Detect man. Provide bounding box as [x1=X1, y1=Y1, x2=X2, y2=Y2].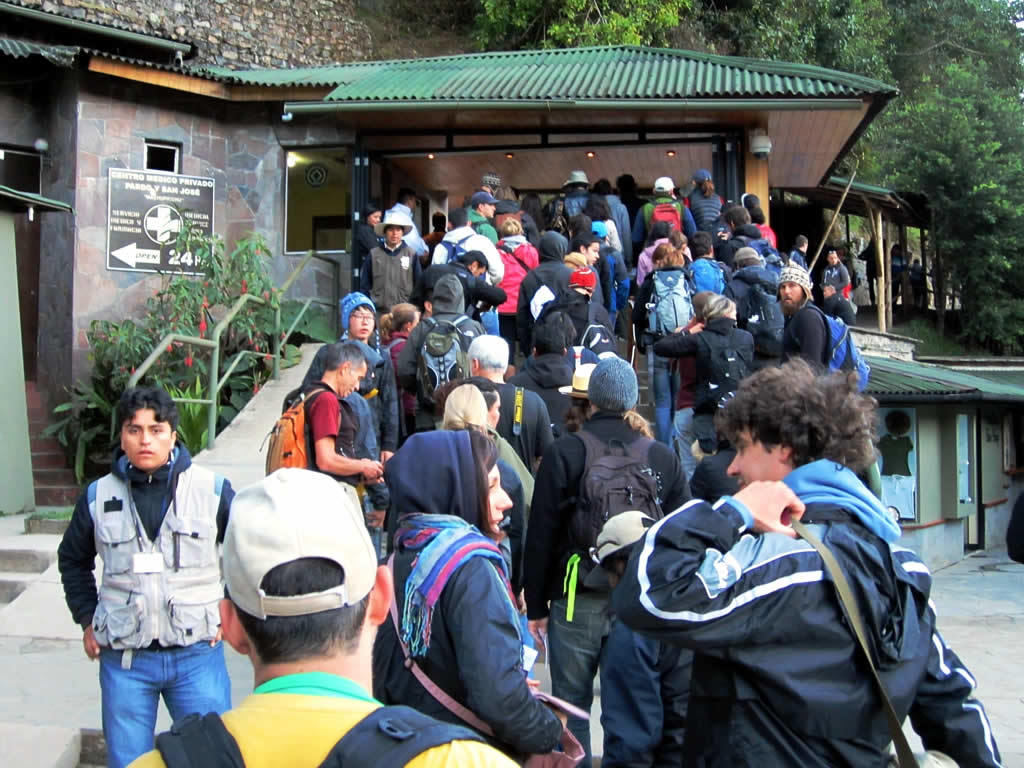
[x1=55, y1=362, x2=242, y2=767].
